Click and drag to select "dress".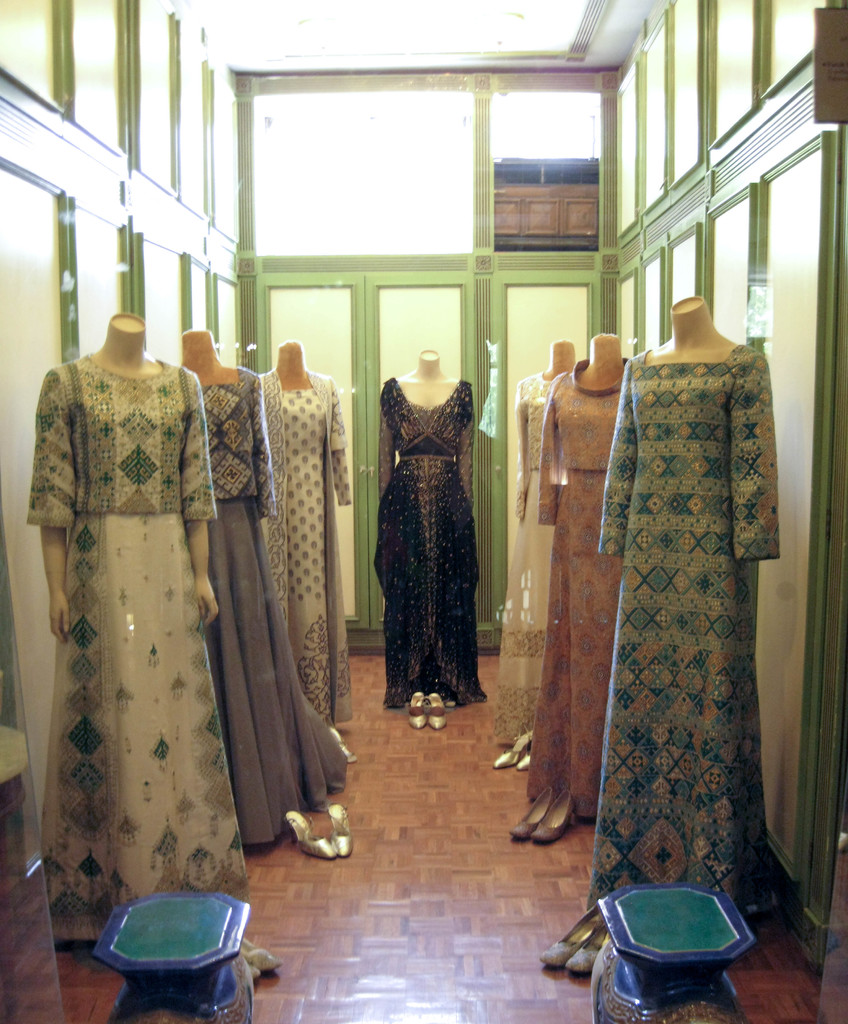
Selection: (left=489, top=374, right=565, bottom=750).
